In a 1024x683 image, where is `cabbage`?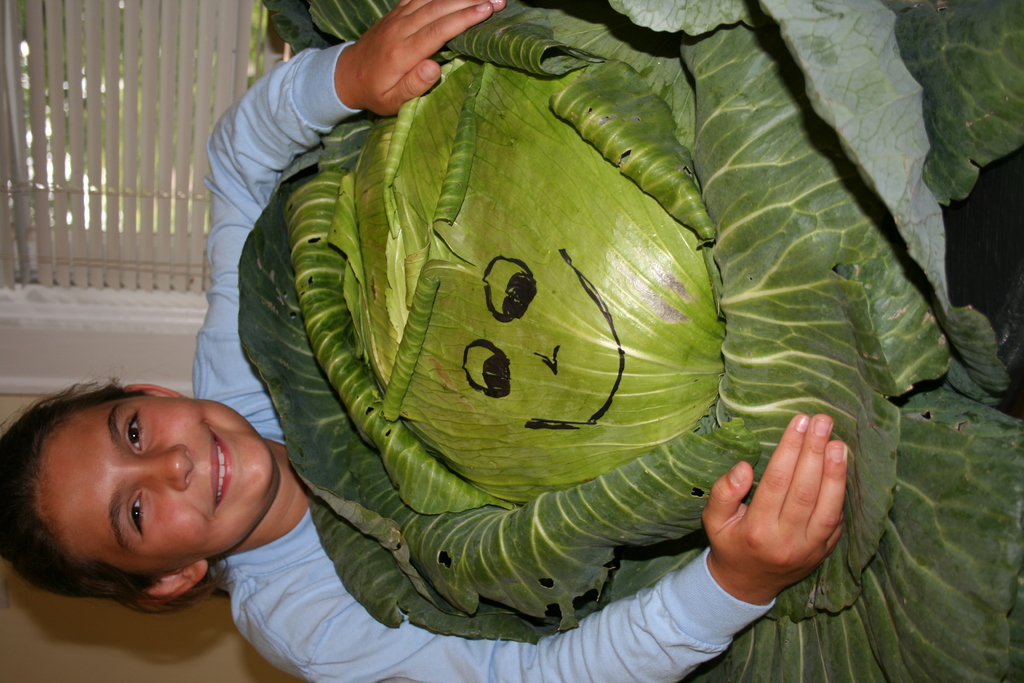
locate(238, 0, 1023, 682).
